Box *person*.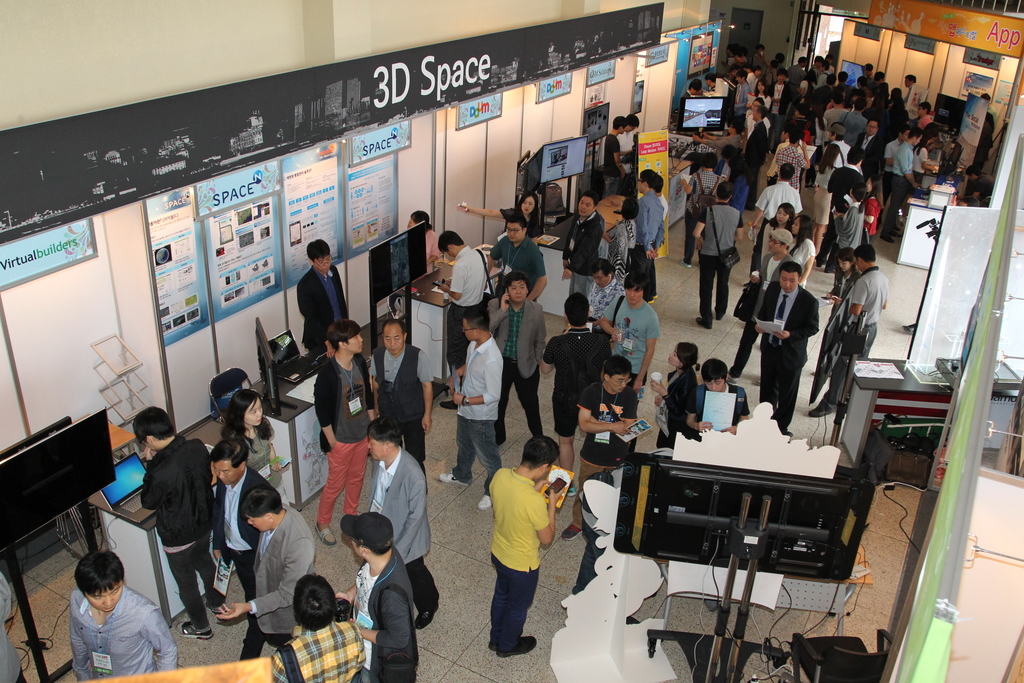
<region>724, 230, 796, 384</region>.
